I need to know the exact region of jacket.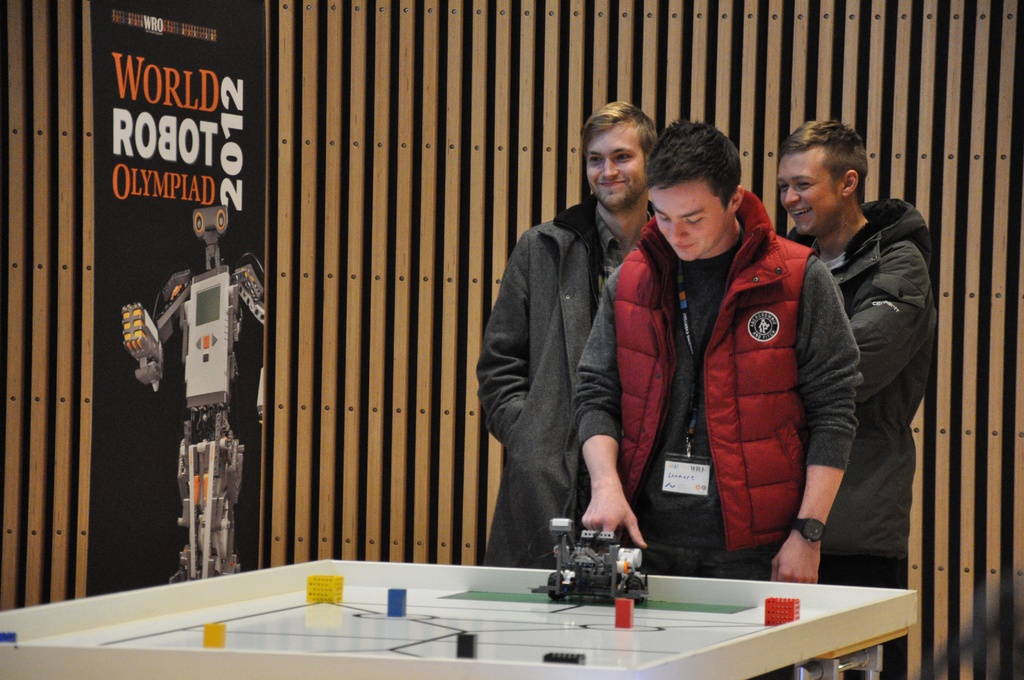
Region: bbox=(619, 186, 817, 555).
